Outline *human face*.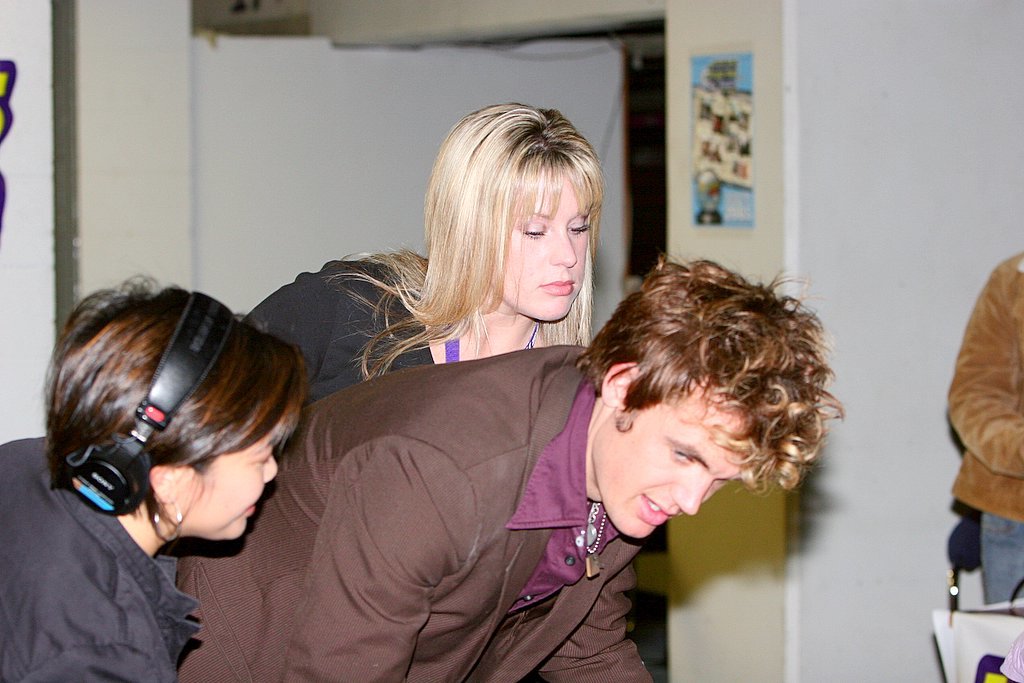
Outline: (180, 396, 291, 536).
